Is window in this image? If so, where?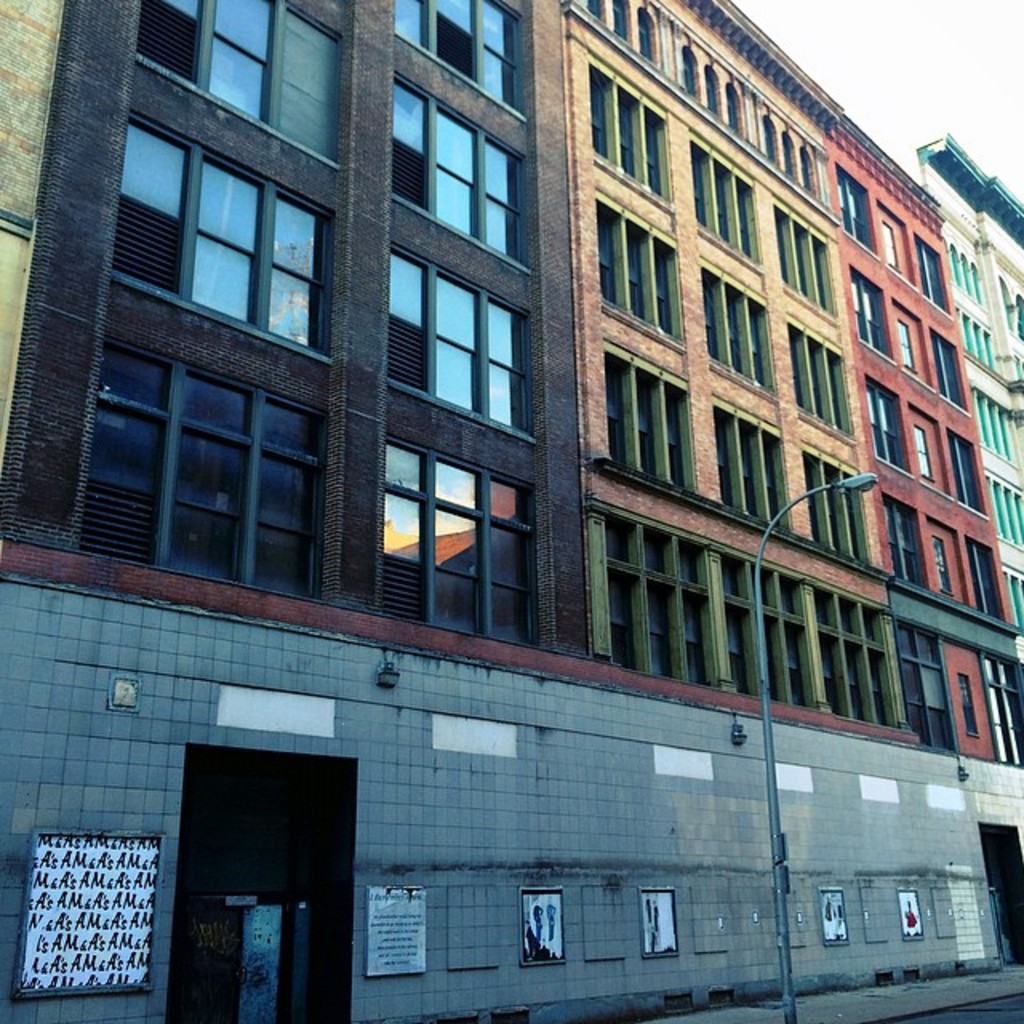
Yes, at 371/443/534/646.
